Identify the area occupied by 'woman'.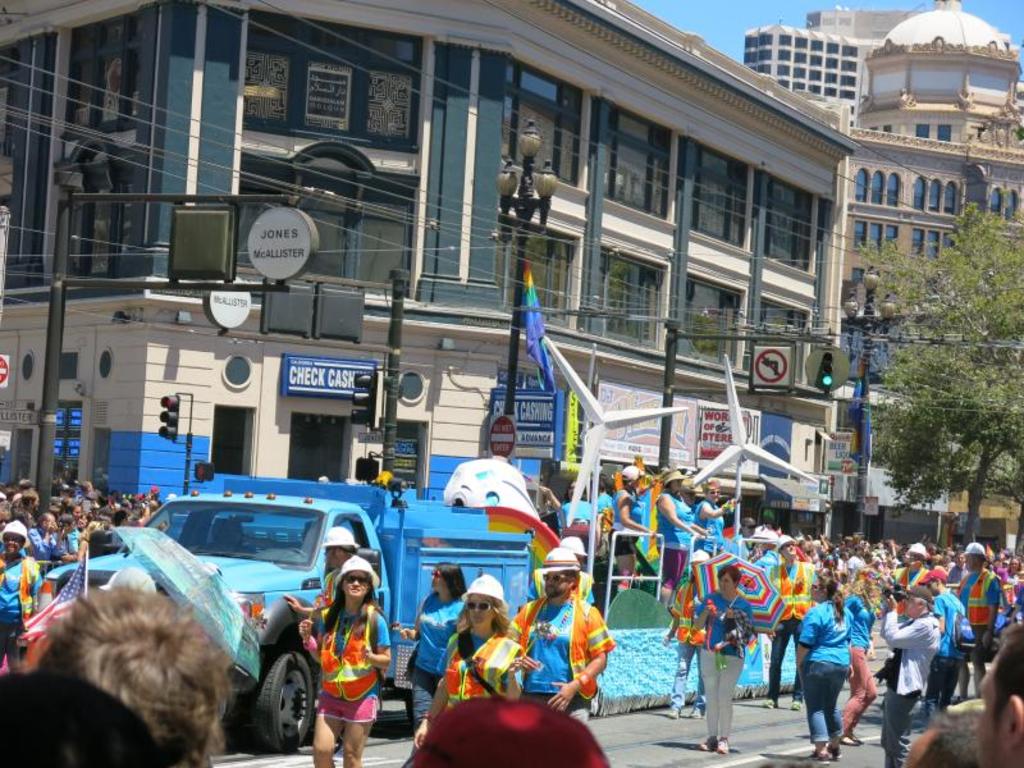
Area: (788, 575, 860, 756).
